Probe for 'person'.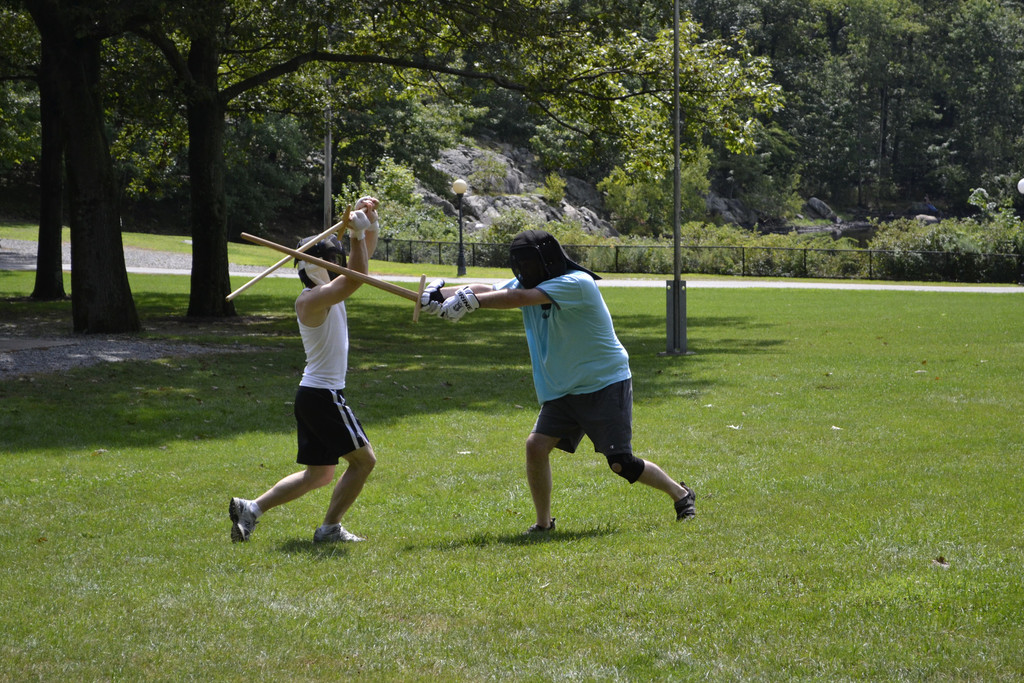
Probe result: locate(225, 195, 380, 545).
